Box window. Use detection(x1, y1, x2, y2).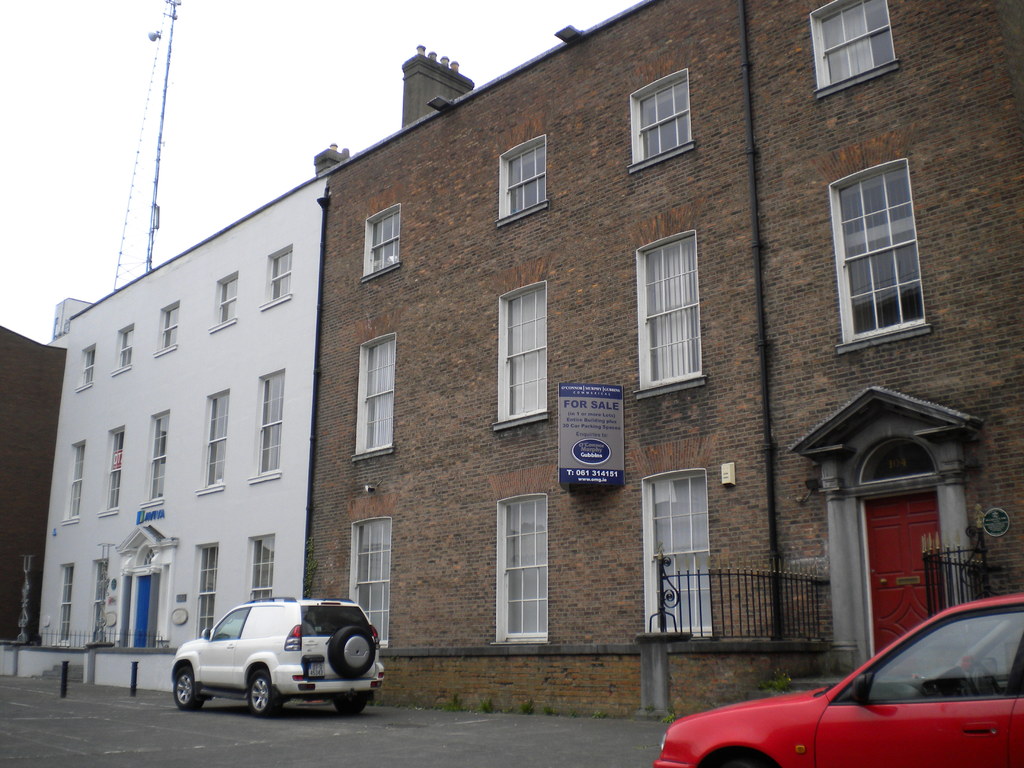
detection(349, 518, 392, 649).
